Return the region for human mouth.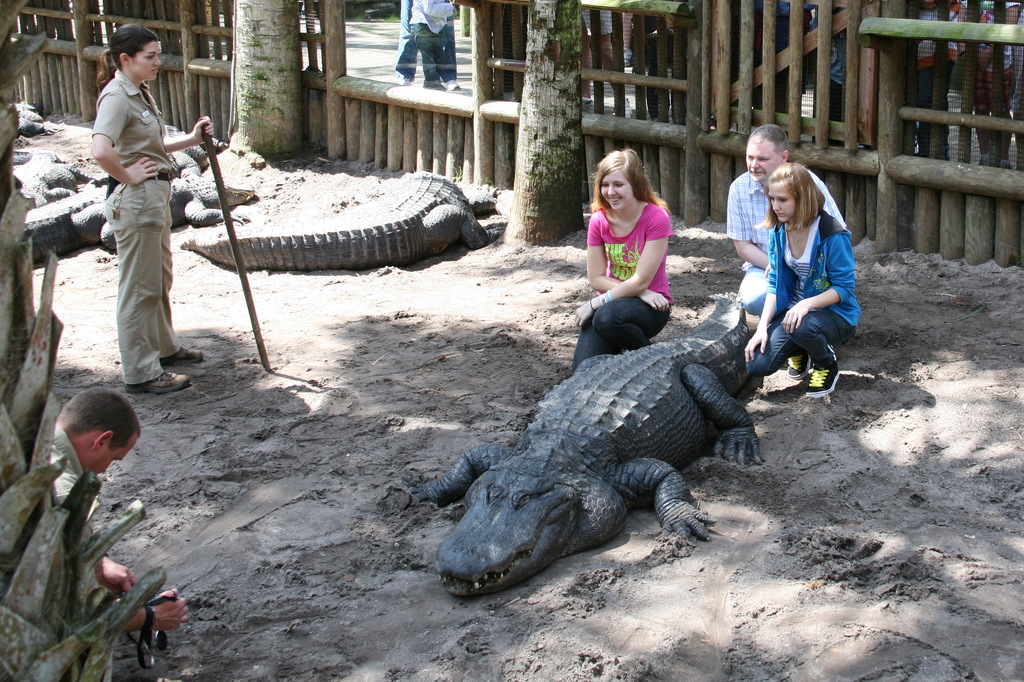
[left=154, top=68, right=157, bottom=72].
